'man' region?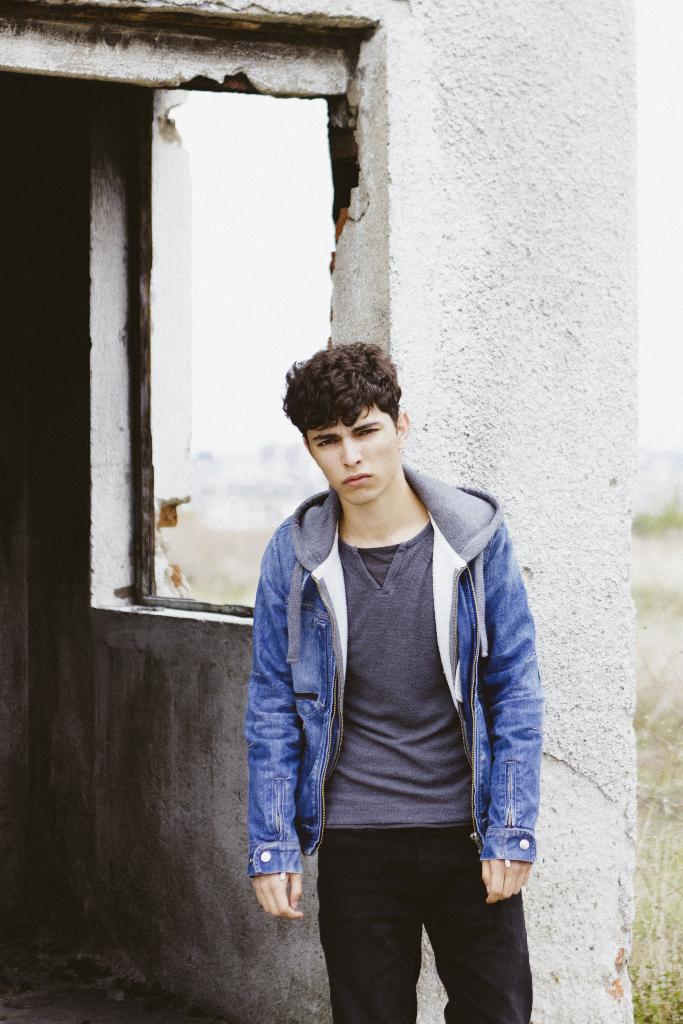
pyautogui.locateOnScreen(263, 477, 568, 1019)
